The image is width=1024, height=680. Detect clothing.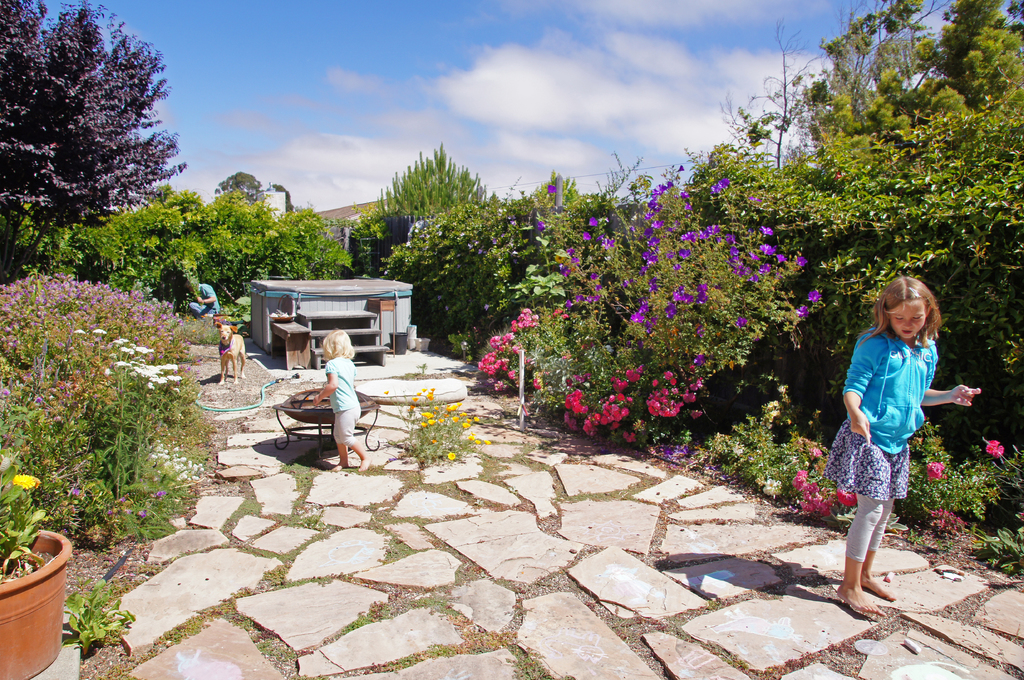
Detection: l=831, t=315, r=941, b=557.
